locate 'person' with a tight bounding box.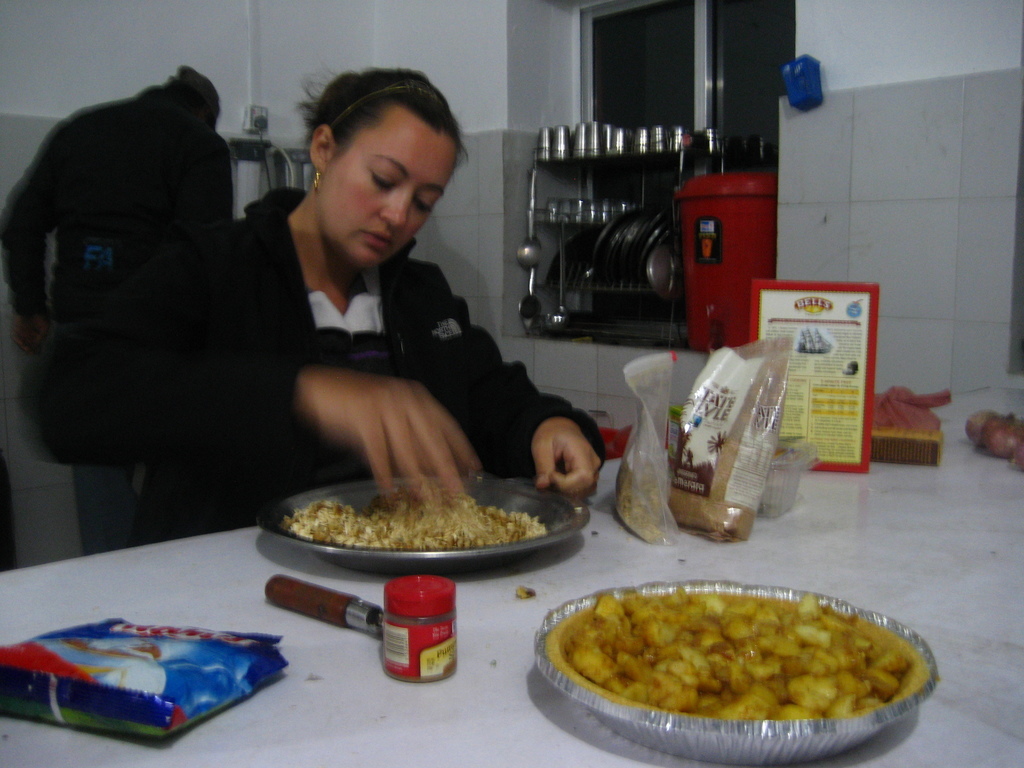
rect(159, 90, 549, 516).
